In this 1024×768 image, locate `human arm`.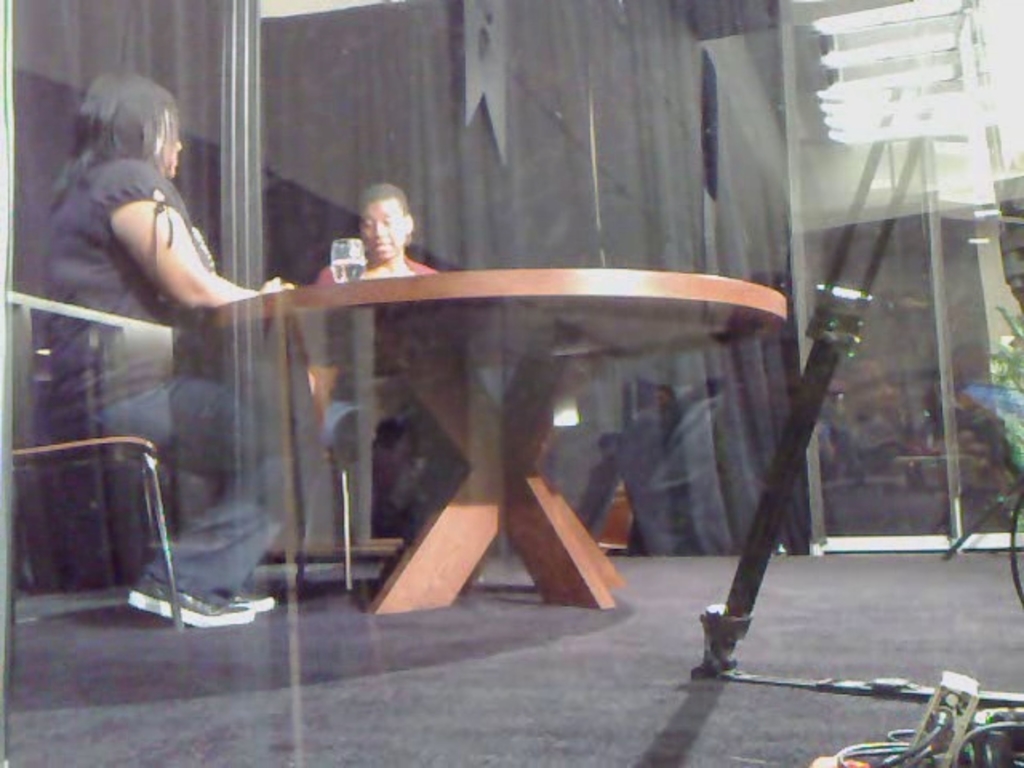
Bounding box: (left=131, top=157, right=296, bottom=312).
